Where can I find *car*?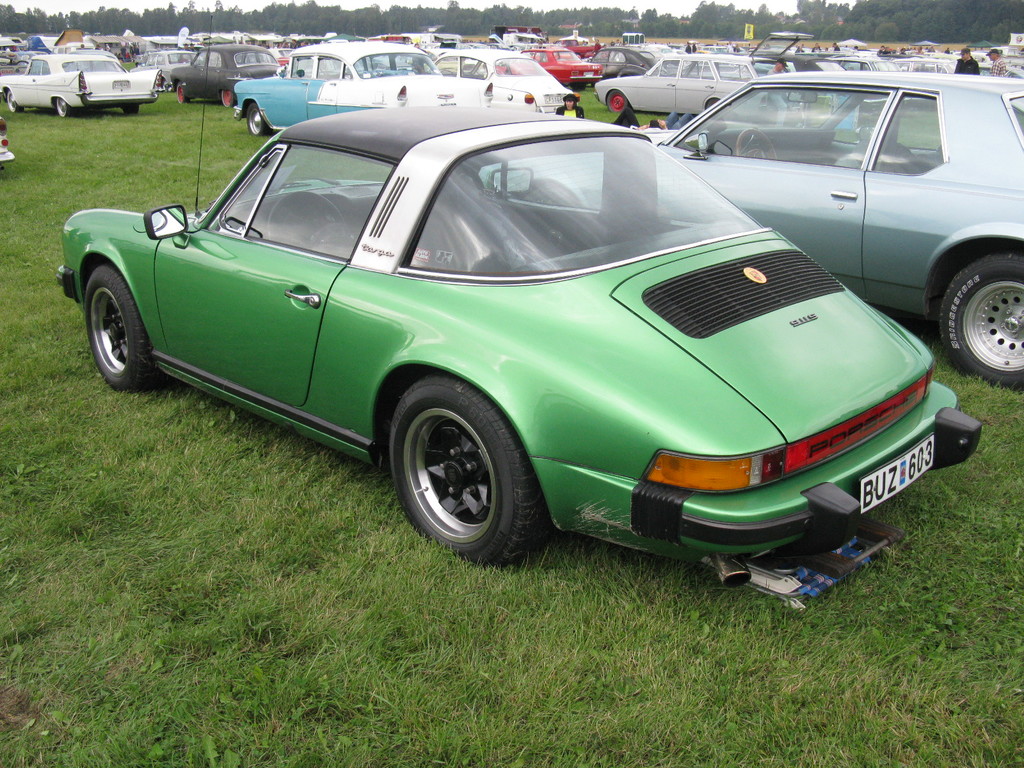
You can find it at x1=0 y1=24 x2=1023 y2=141.
